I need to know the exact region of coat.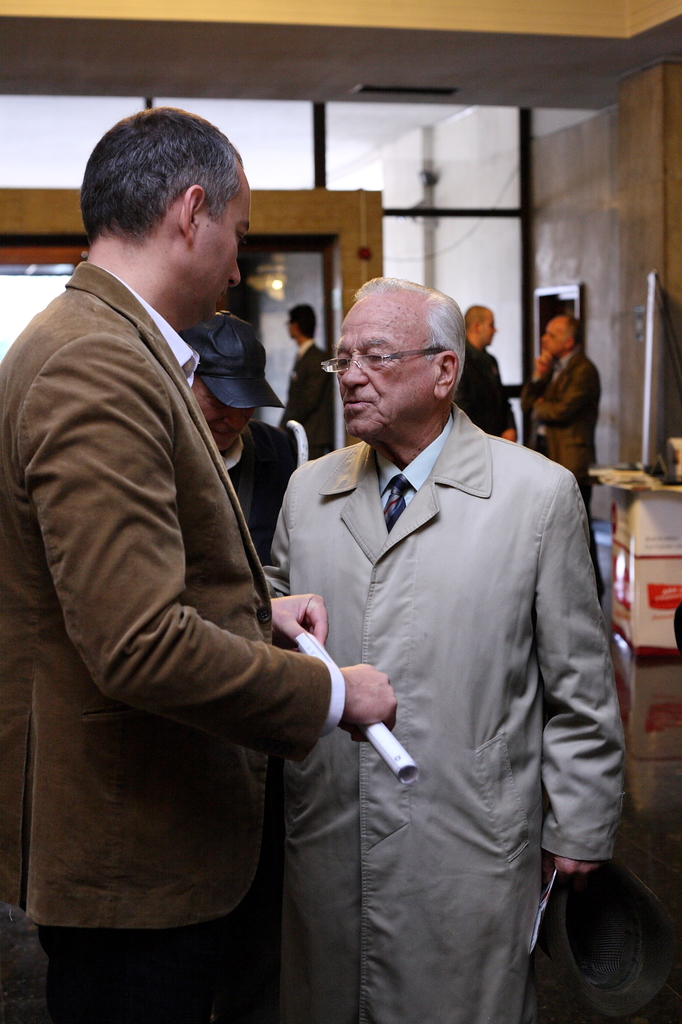
Region: 0:250:333:932.
